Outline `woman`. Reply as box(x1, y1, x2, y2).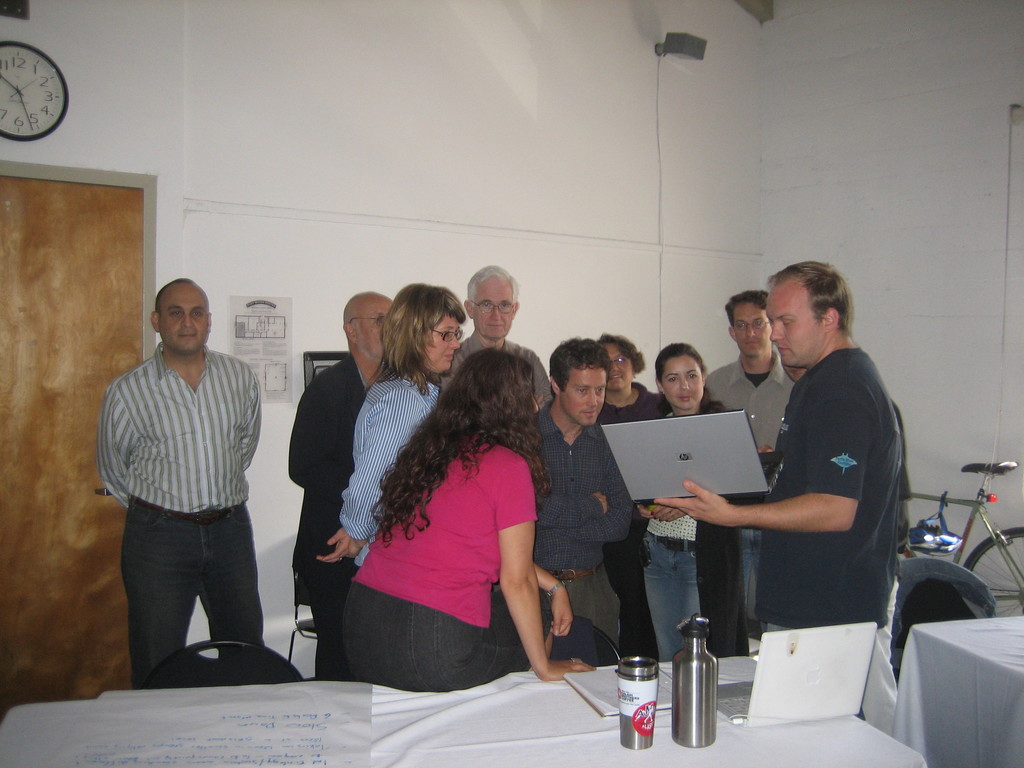
box(600, 336, 662, 661).
